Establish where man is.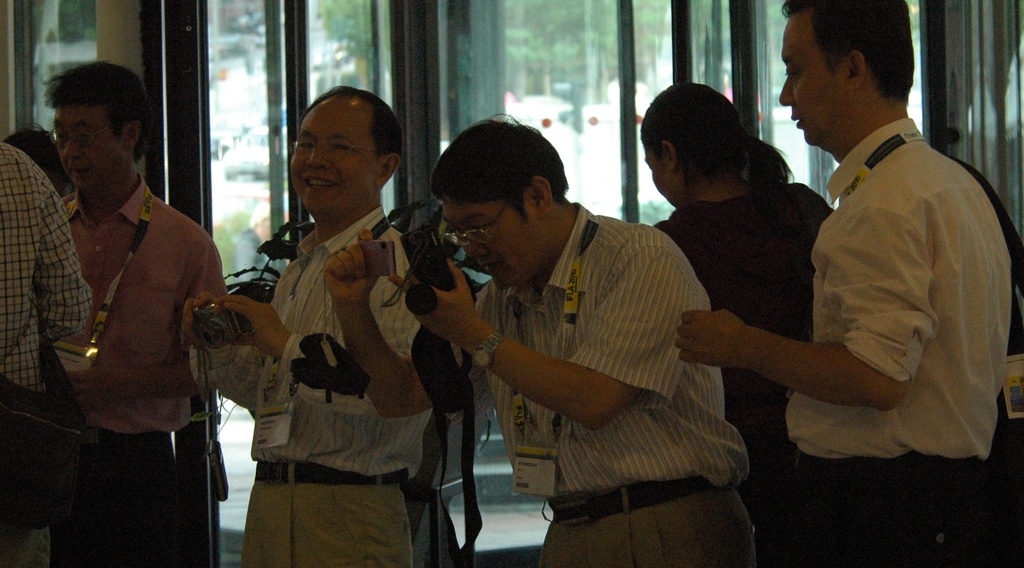
Established at [16,46,234,567].
